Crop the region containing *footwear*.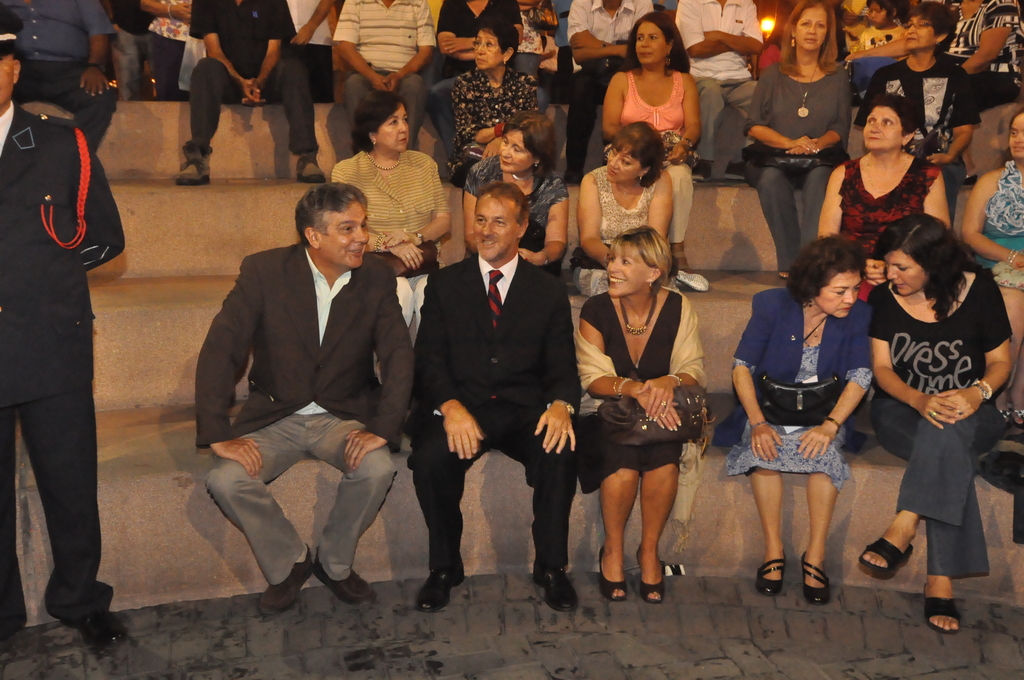
Crop region: <region>1013, 400, 1023, 435</region>.
